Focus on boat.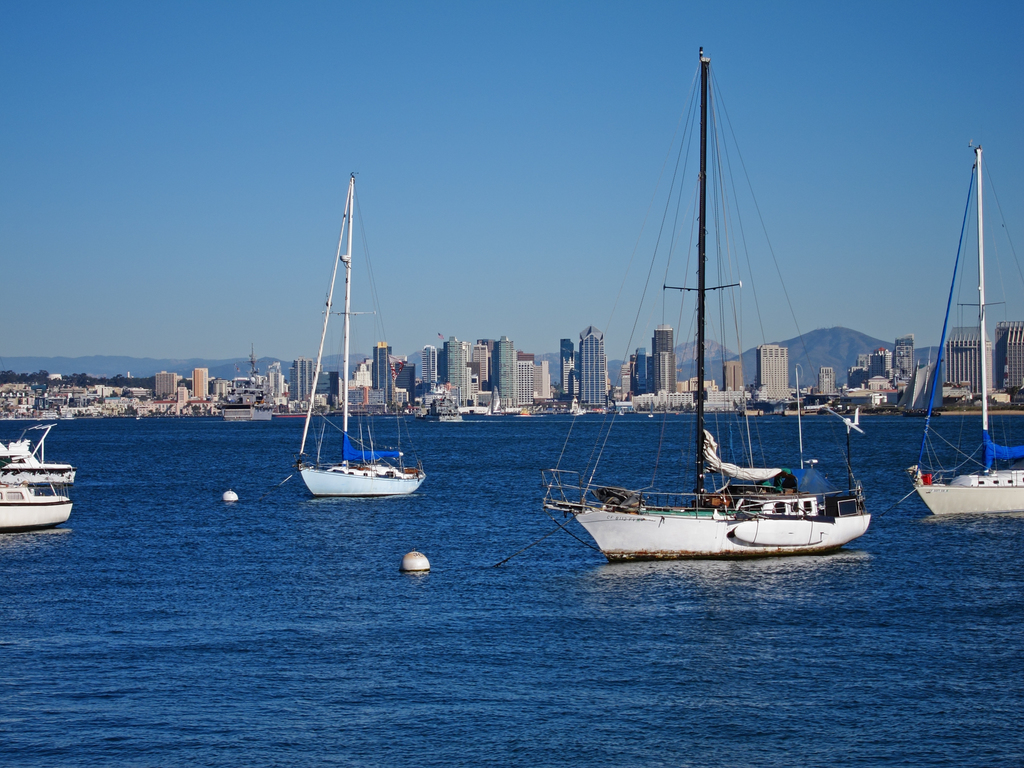
Focused at BBox(909, 147, 1023, 523).
